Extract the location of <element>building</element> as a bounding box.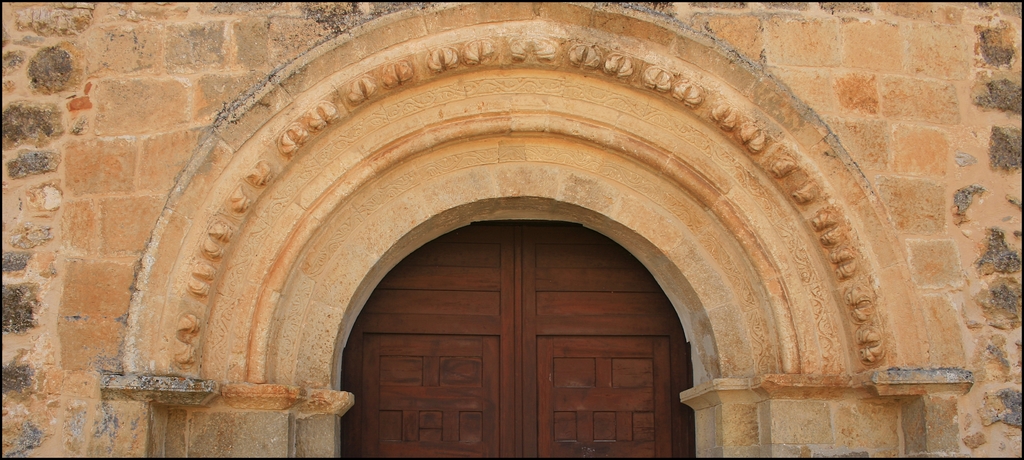
bbox=(1, 0, 1022, 459).
